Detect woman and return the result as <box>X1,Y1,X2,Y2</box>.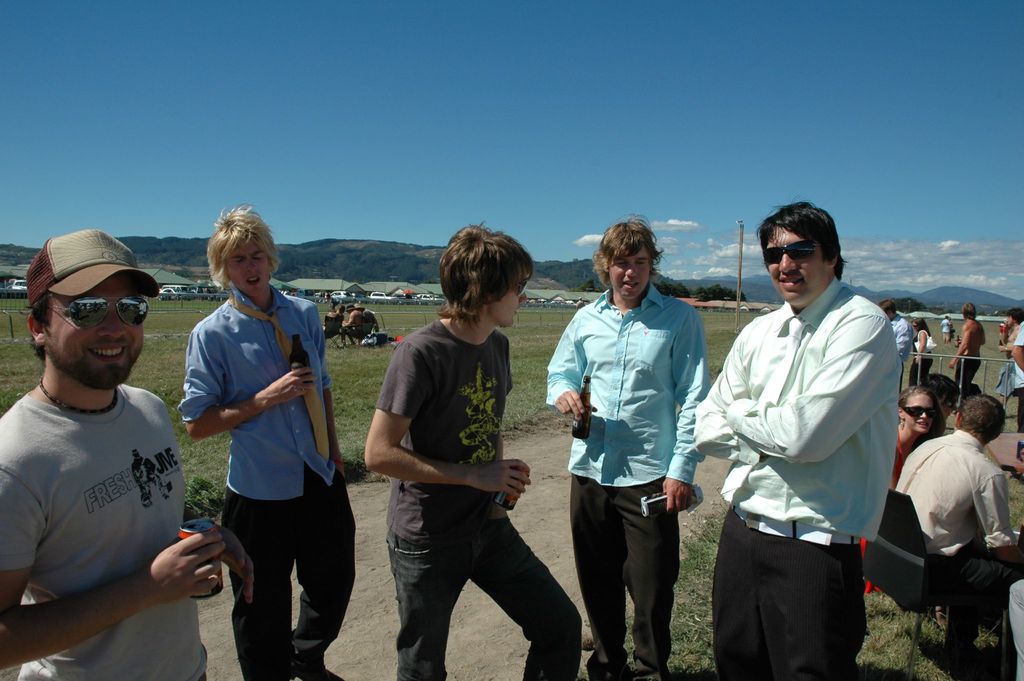
<box>908,318,934,391</box>.
